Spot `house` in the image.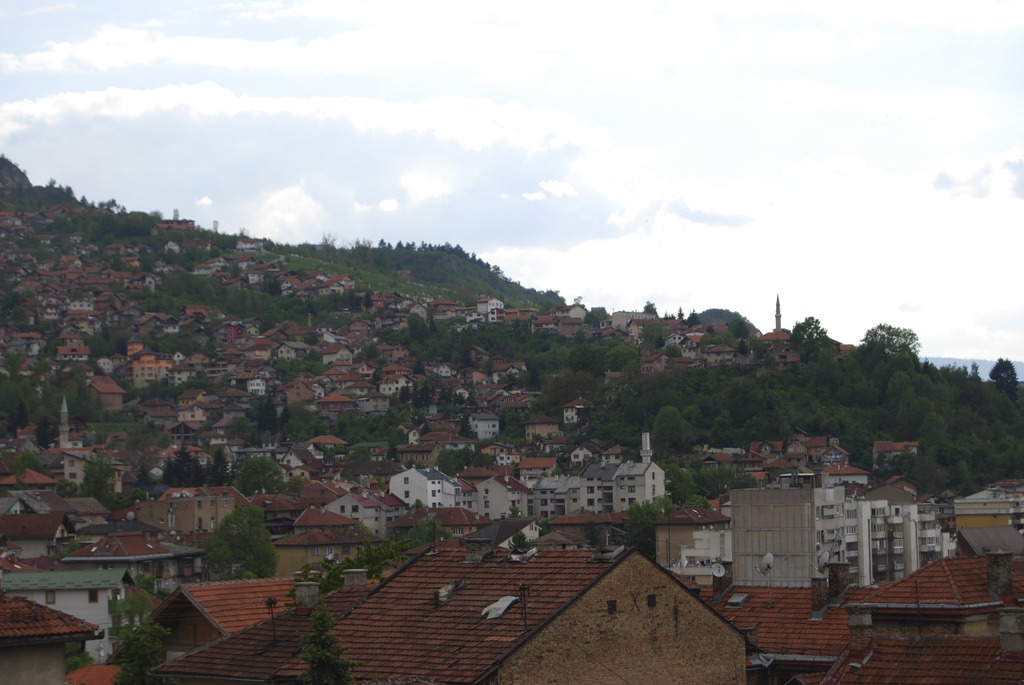
`house` found at [x1=271, y1=549, x2=744, y2=684].
